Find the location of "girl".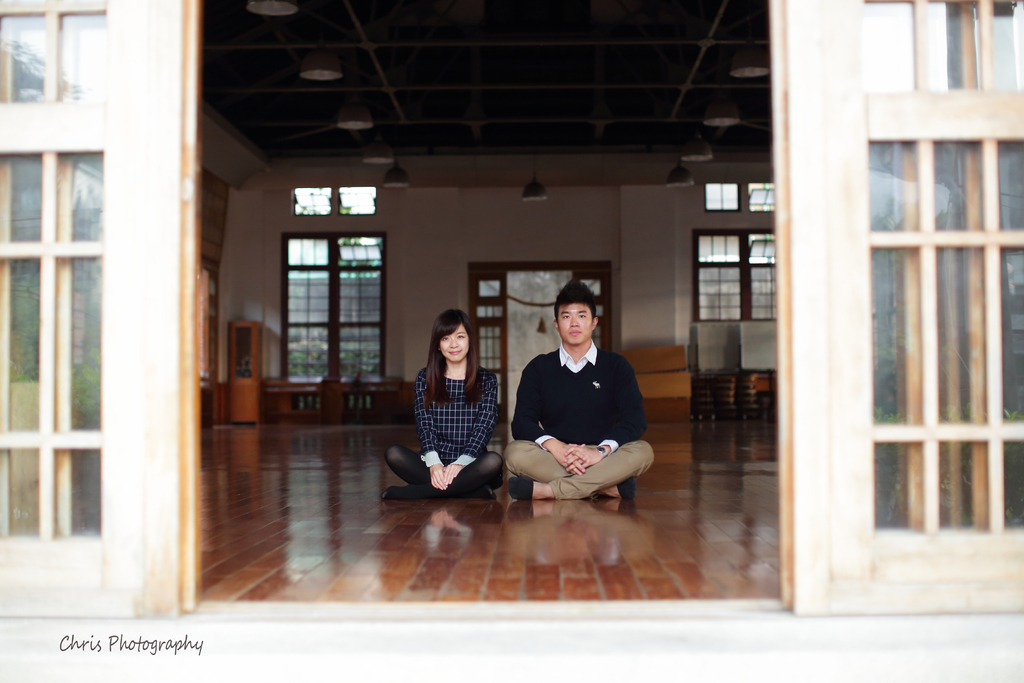
Location: <bbox>383, 311, 505, 502</bbox>.
